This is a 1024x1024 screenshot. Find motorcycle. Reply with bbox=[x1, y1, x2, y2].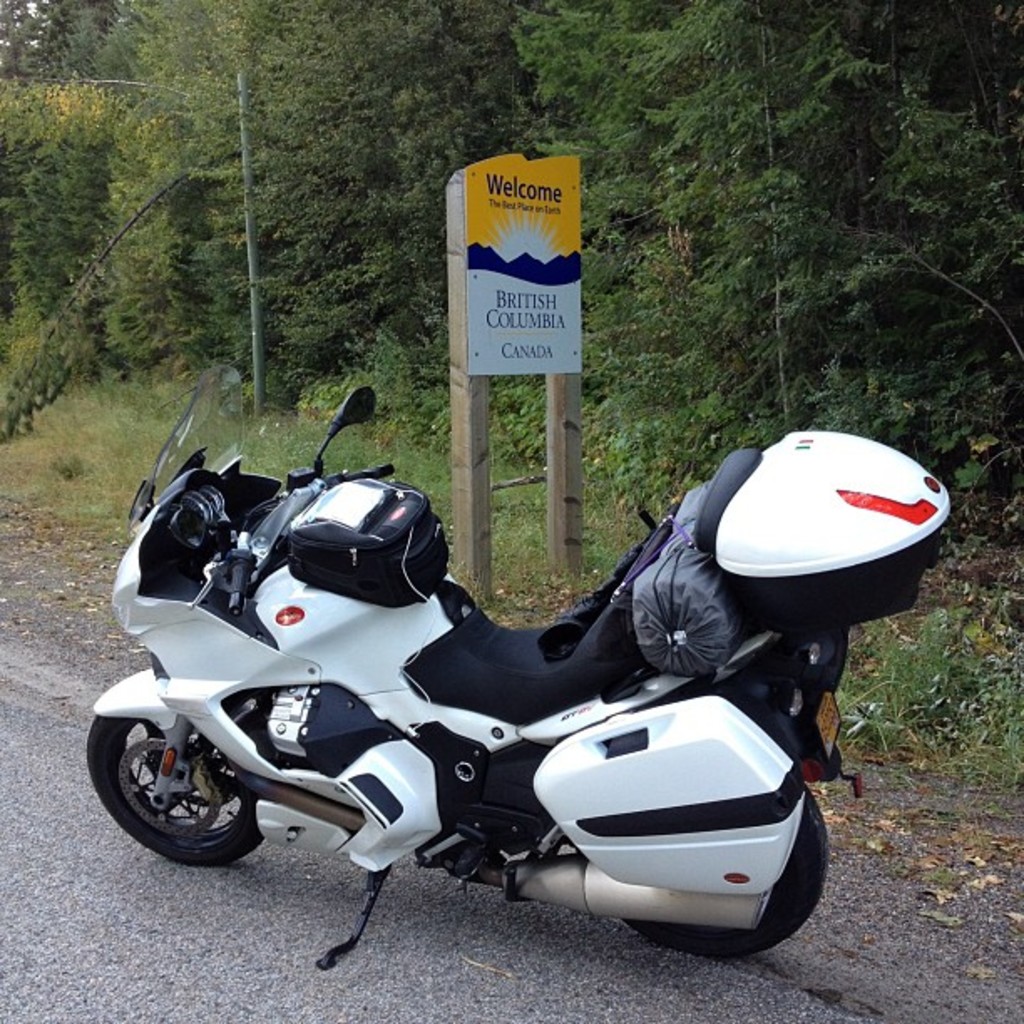
bbox=[67, 428, 957, 979].
